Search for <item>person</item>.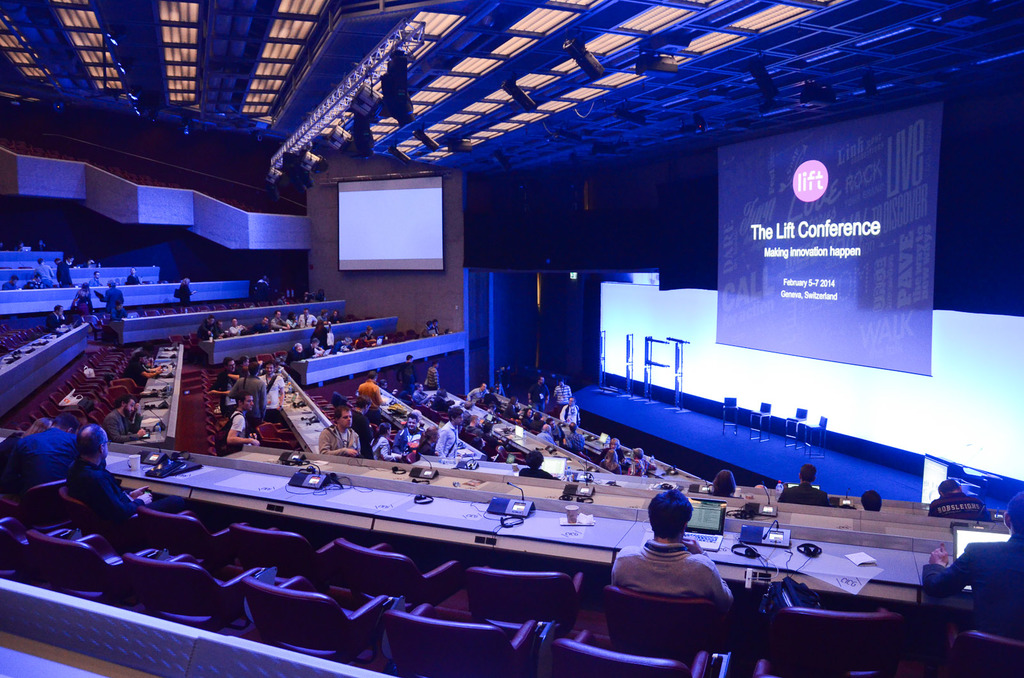
Found at BBox(423, 363, 438, 389).
